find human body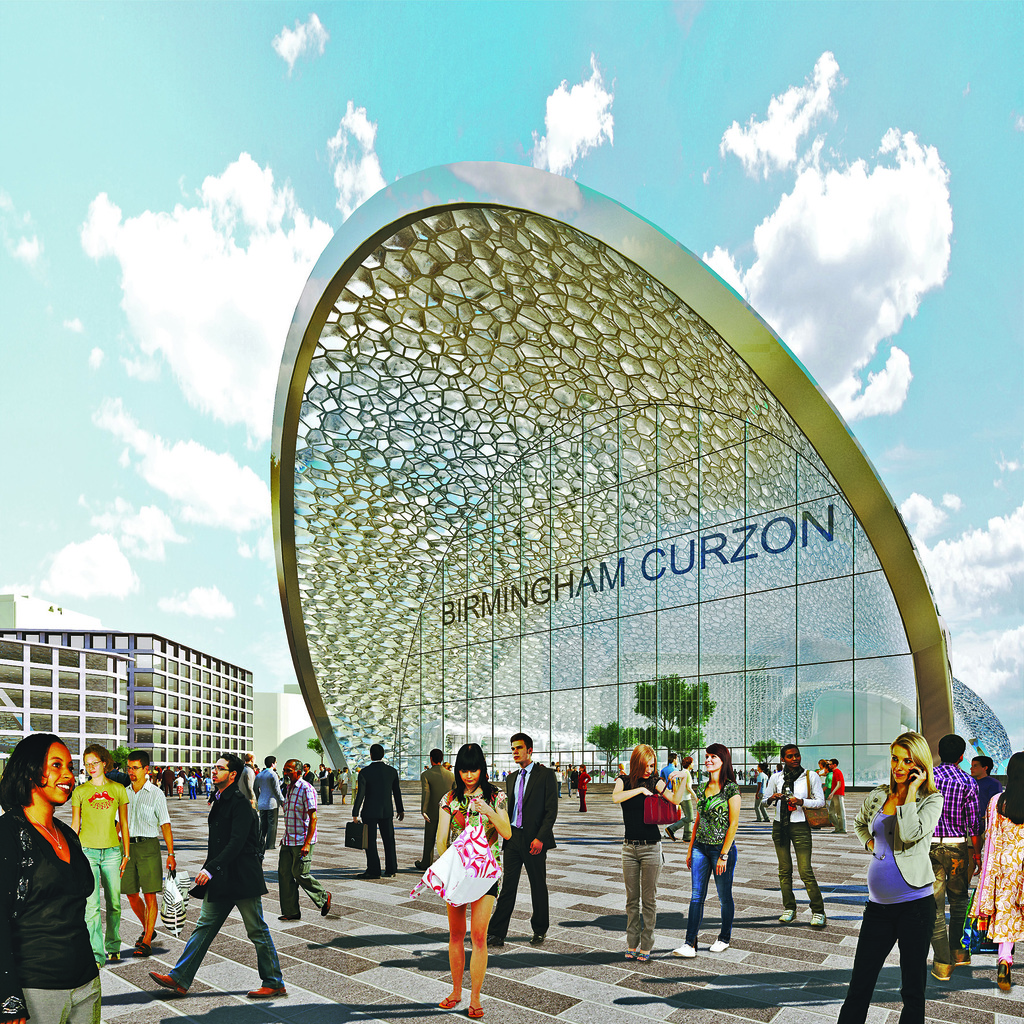
753:748:836:920
